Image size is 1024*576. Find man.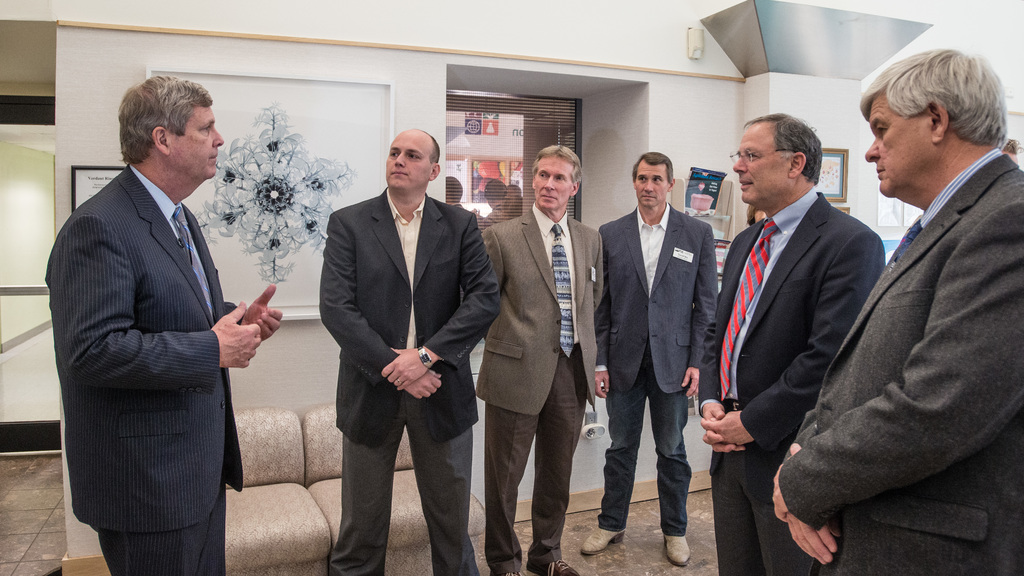
{"left": 699, "top": 109, "right": 886, "bottom": 575}.
